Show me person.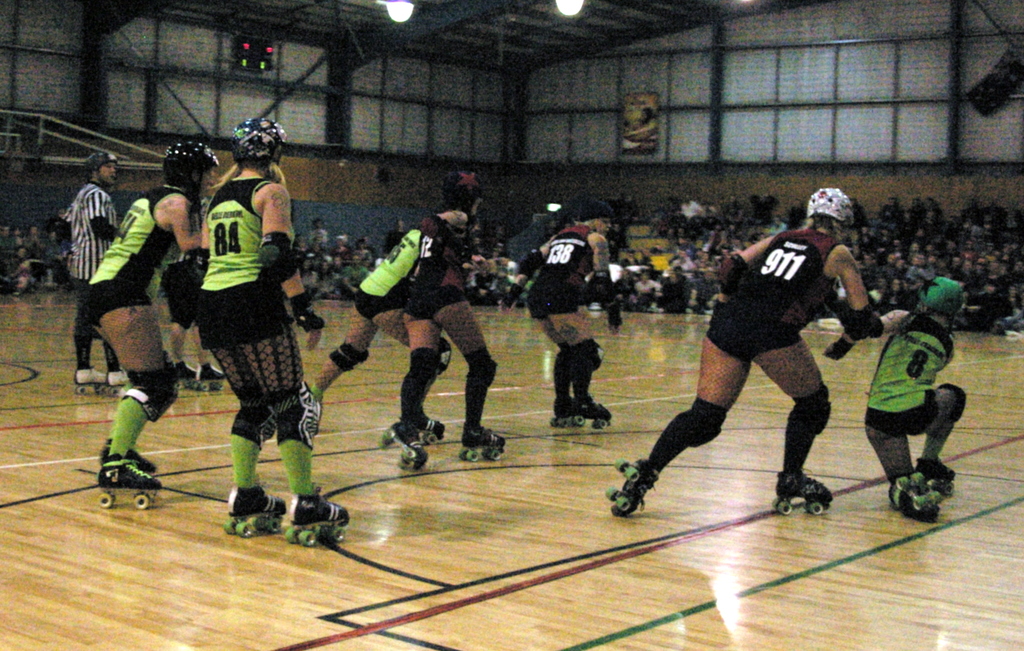
person is here: <box>77,138,216,491</box>.
